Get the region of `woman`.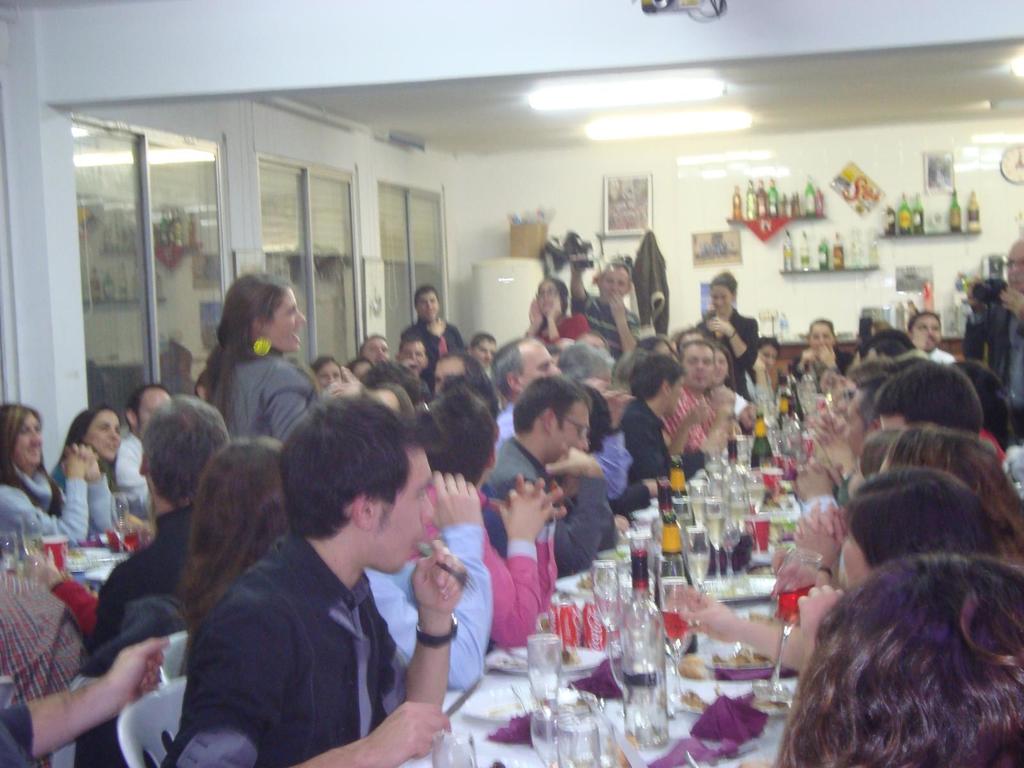
box(684, 467, 1003, 669).
